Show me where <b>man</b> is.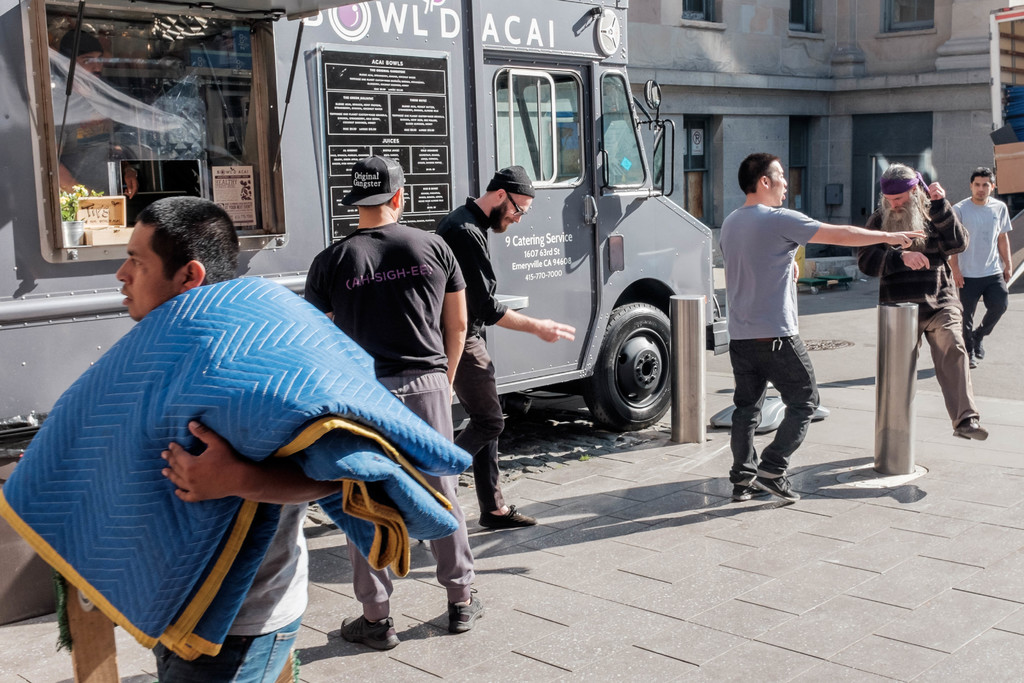
<b>man</b> is at 303,155,482,652.
